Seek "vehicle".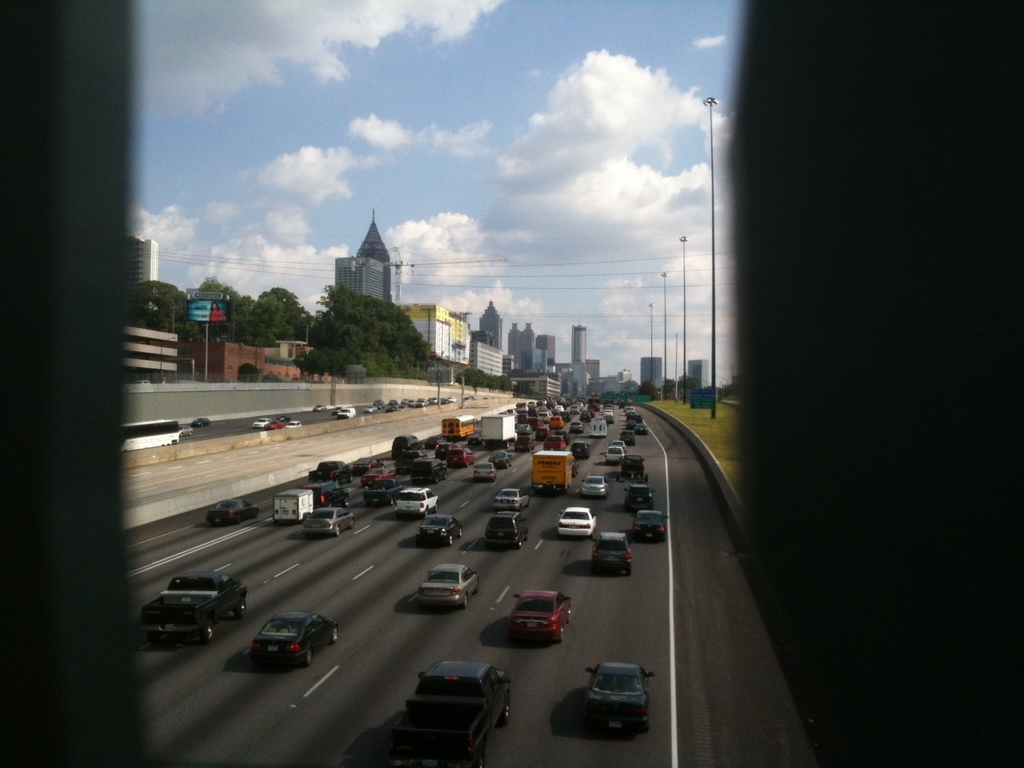
533/450/574/495.
